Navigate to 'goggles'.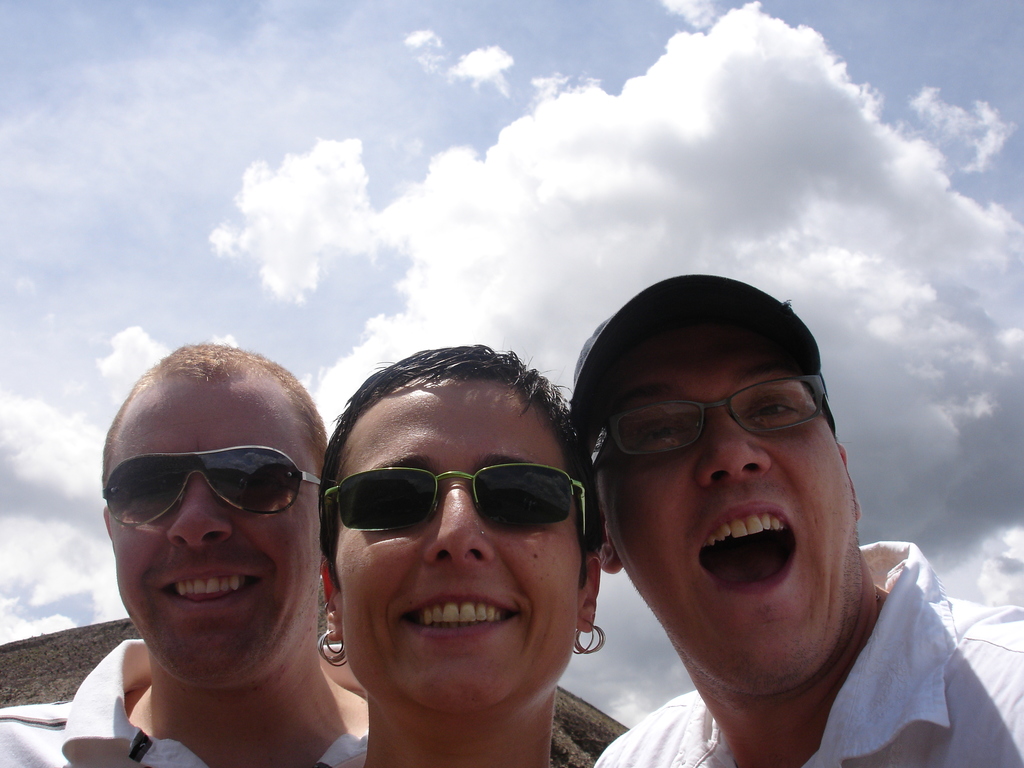
Navigation target: <box>102,442,305,529</box>.
